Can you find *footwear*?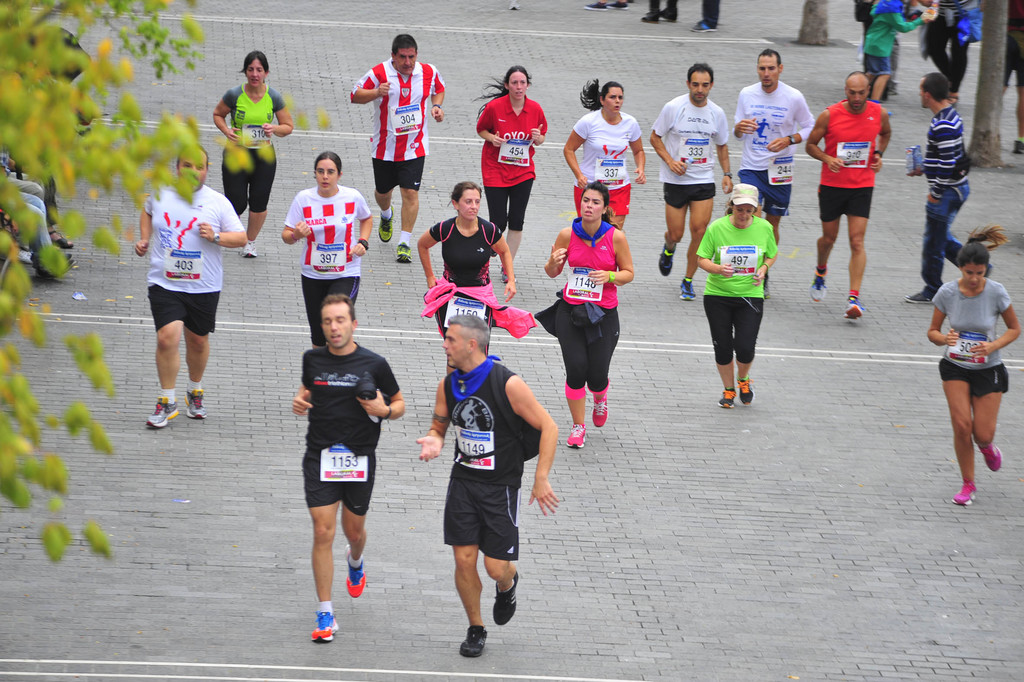
Yes, bounding box: {"left": 143, "top": 397, "right": 181, "bottom": 428}.
